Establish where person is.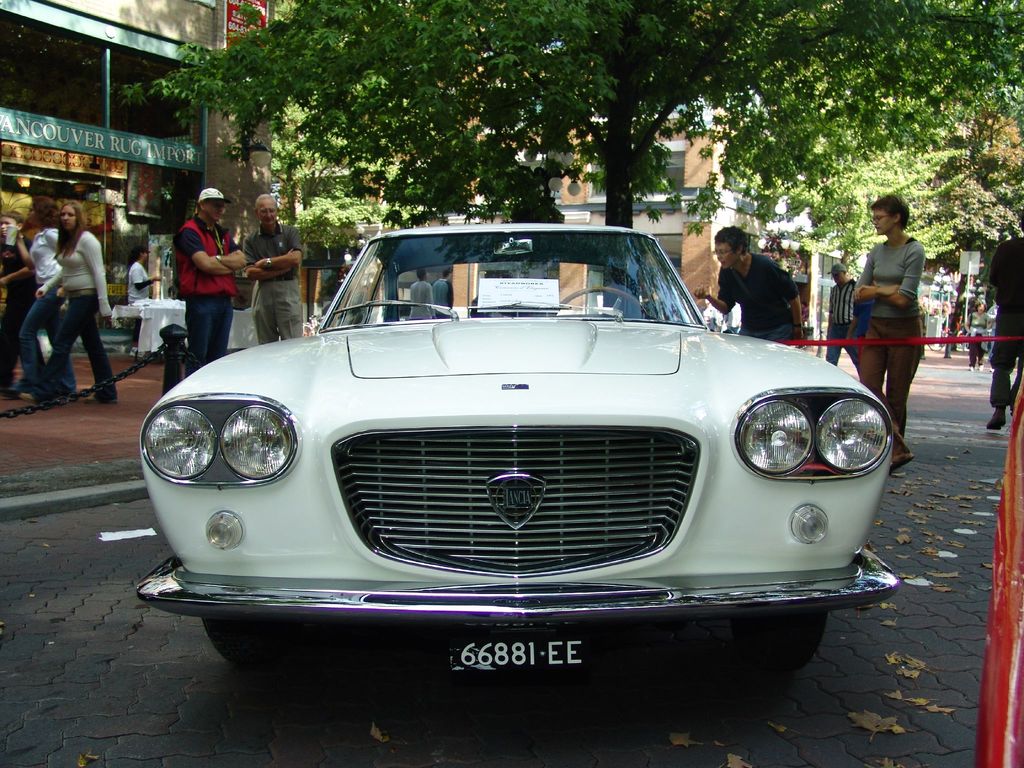
Established at {"left": 123, "top": 242, "right": 157, "bottom": 342}.
